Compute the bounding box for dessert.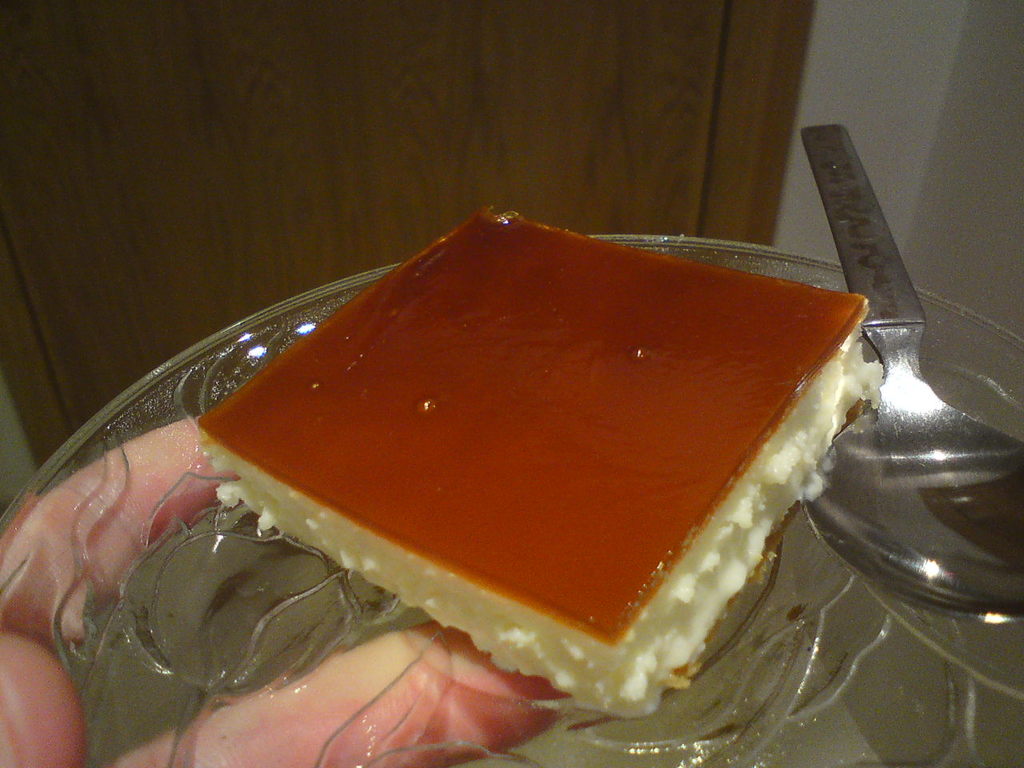
103, 206, 846, 718.
